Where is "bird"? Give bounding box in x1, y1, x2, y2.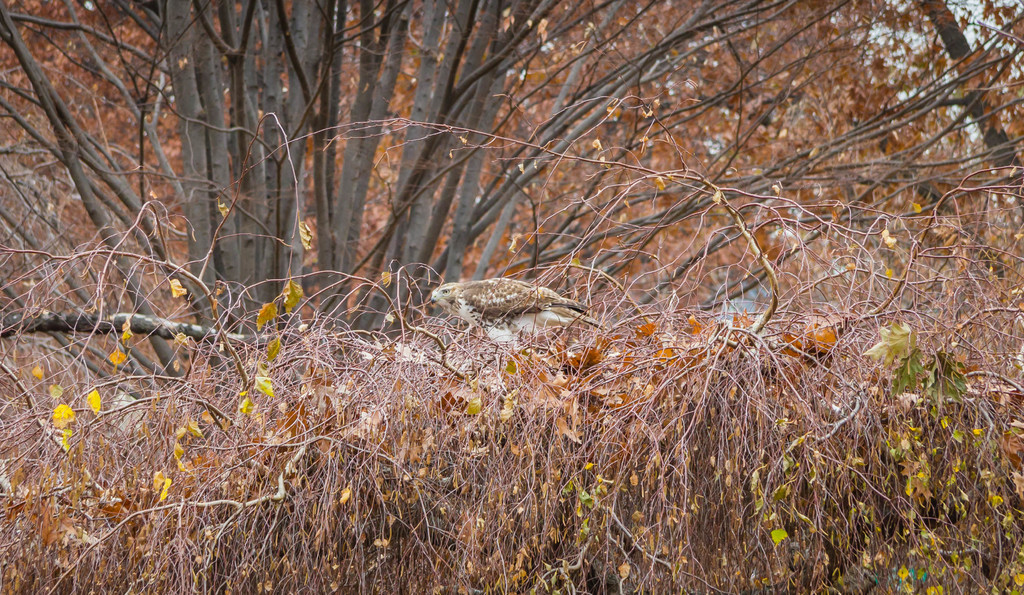
422, 264, 586, 337.
